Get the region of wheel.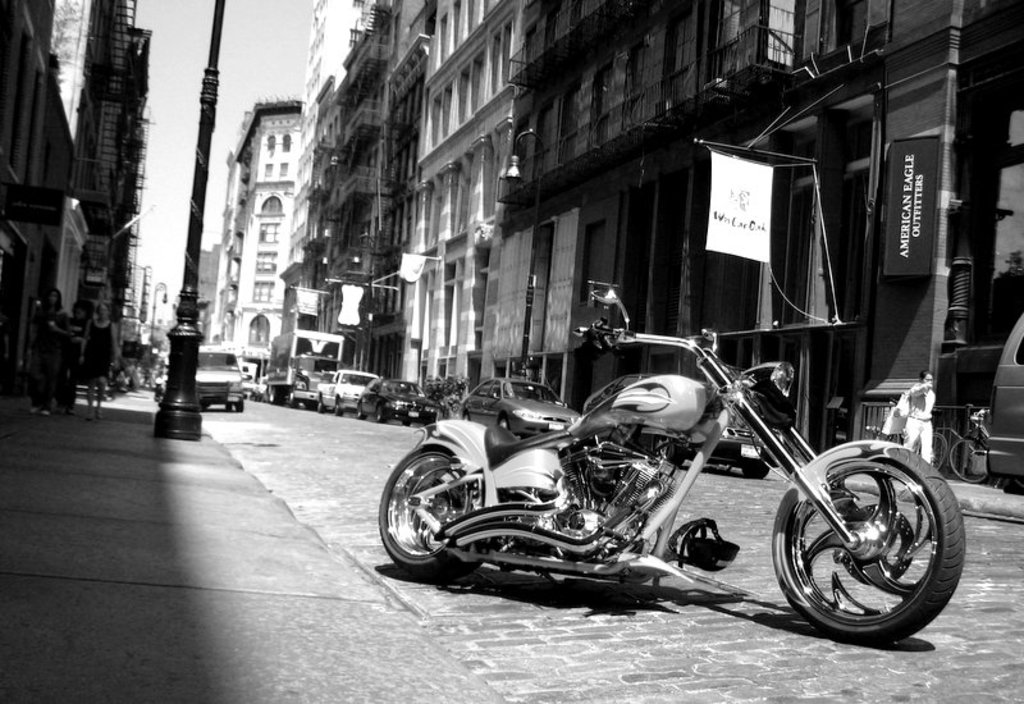
[268,388,280,404].
